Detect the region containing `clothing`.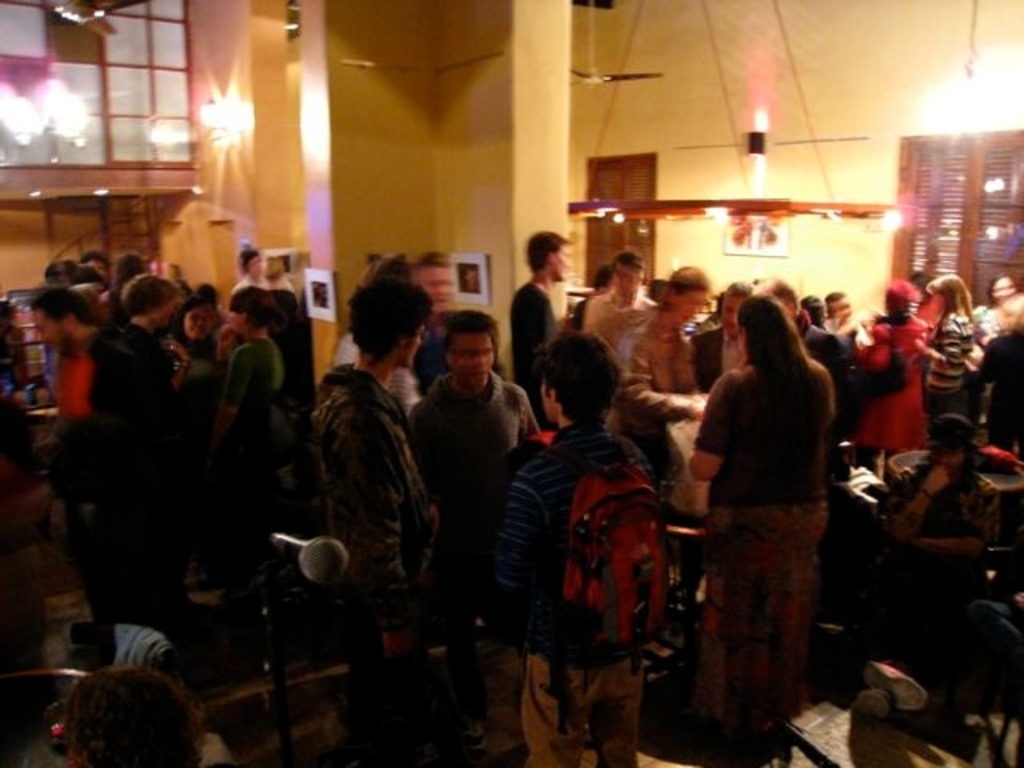
x1=626 y1=314 x2=696 y2=491.
